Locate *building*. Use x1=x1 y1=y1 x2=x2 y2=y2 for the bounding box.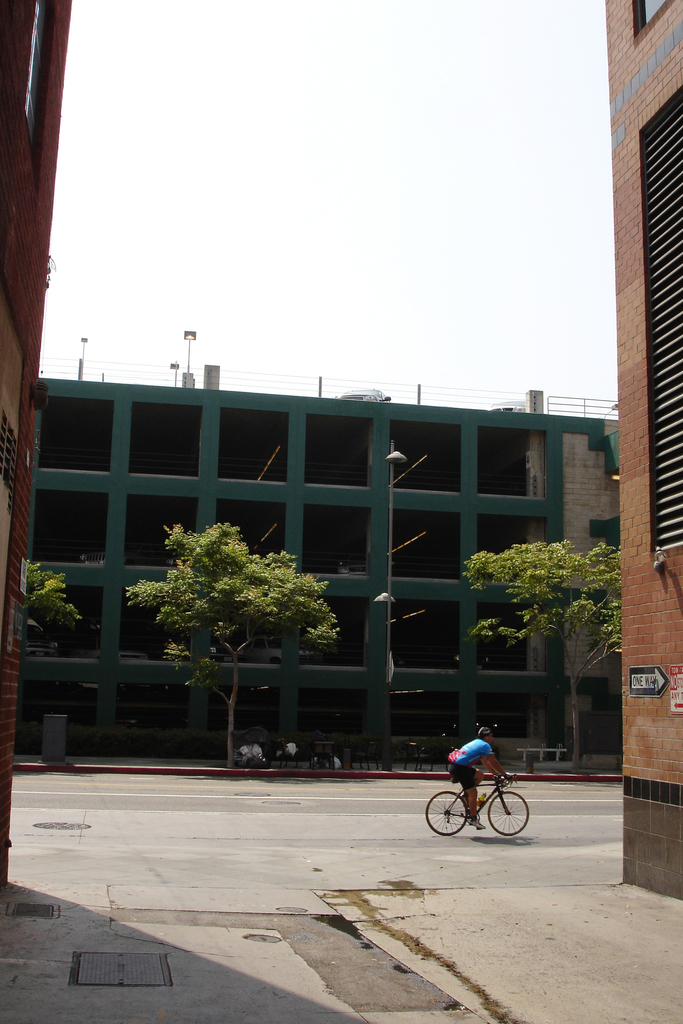
x1=604 y1=0 x2=682 y2=904.
